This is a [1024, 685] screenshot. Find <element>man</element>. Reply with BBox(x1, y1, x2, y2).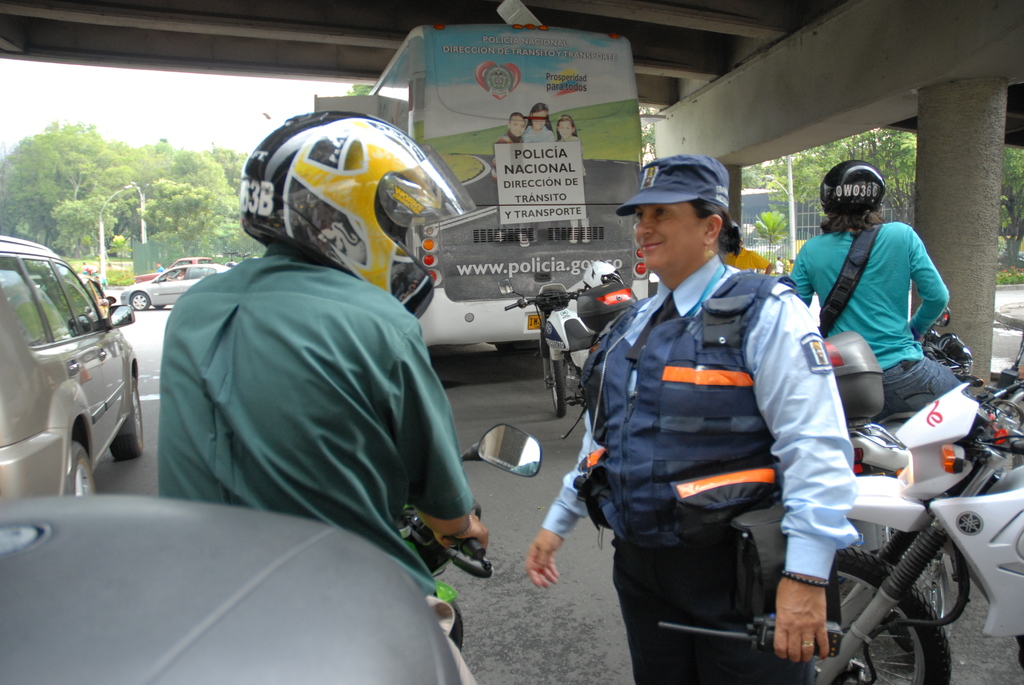
BBox(111, 125, 508, 649).
